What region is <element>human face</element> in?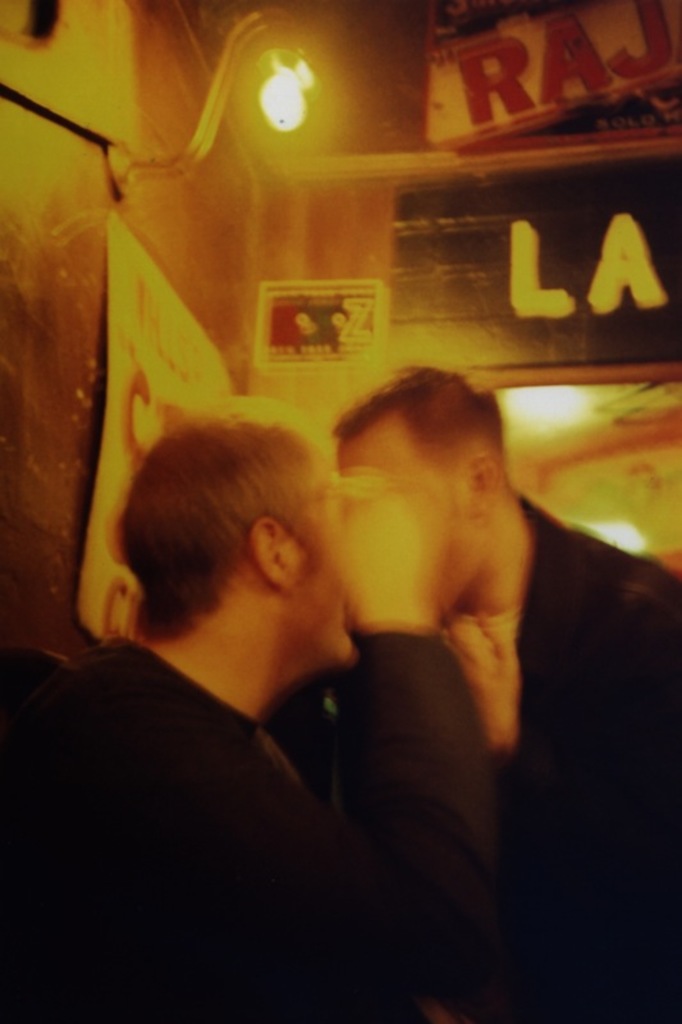
<bbox>296, 494, 349, 660</bbox>.
